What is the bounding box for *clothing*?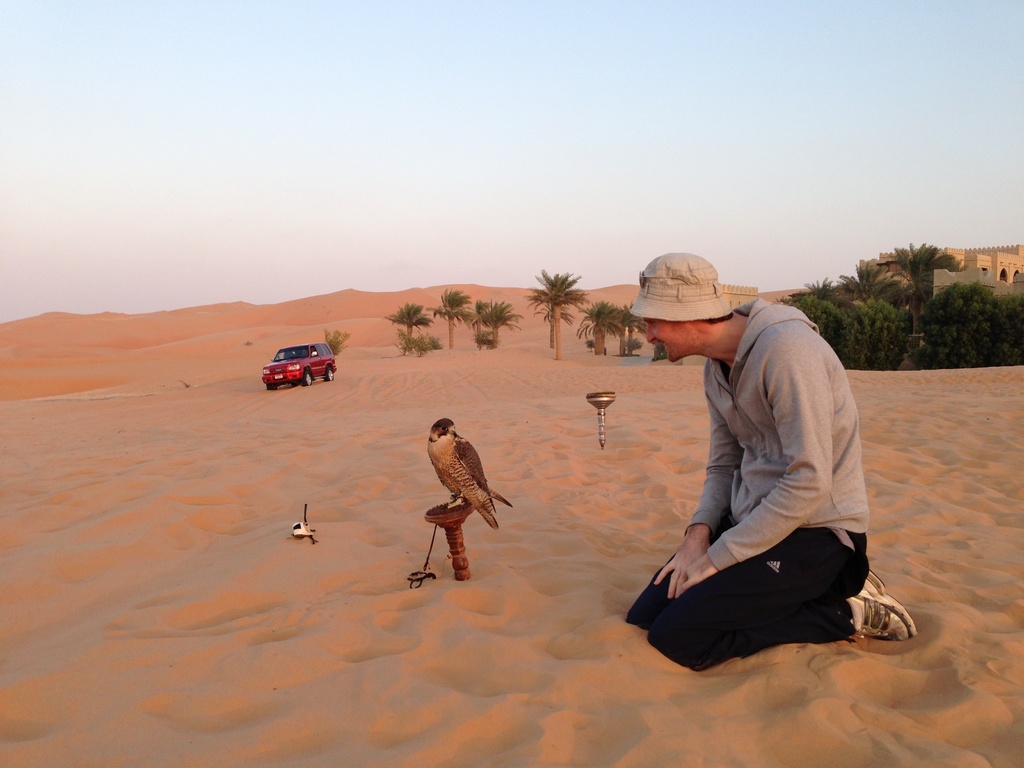
626 294 868 669.
